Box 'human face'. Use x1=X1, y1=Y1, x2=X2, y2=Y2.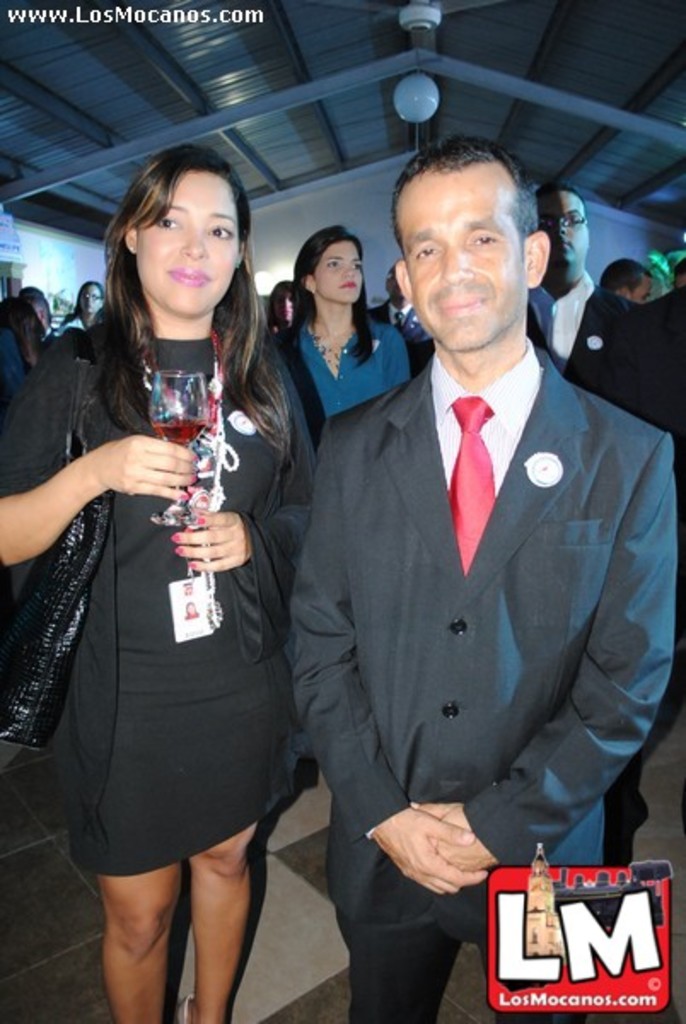
x1=601, y1=246, x2=660, y2=300.
